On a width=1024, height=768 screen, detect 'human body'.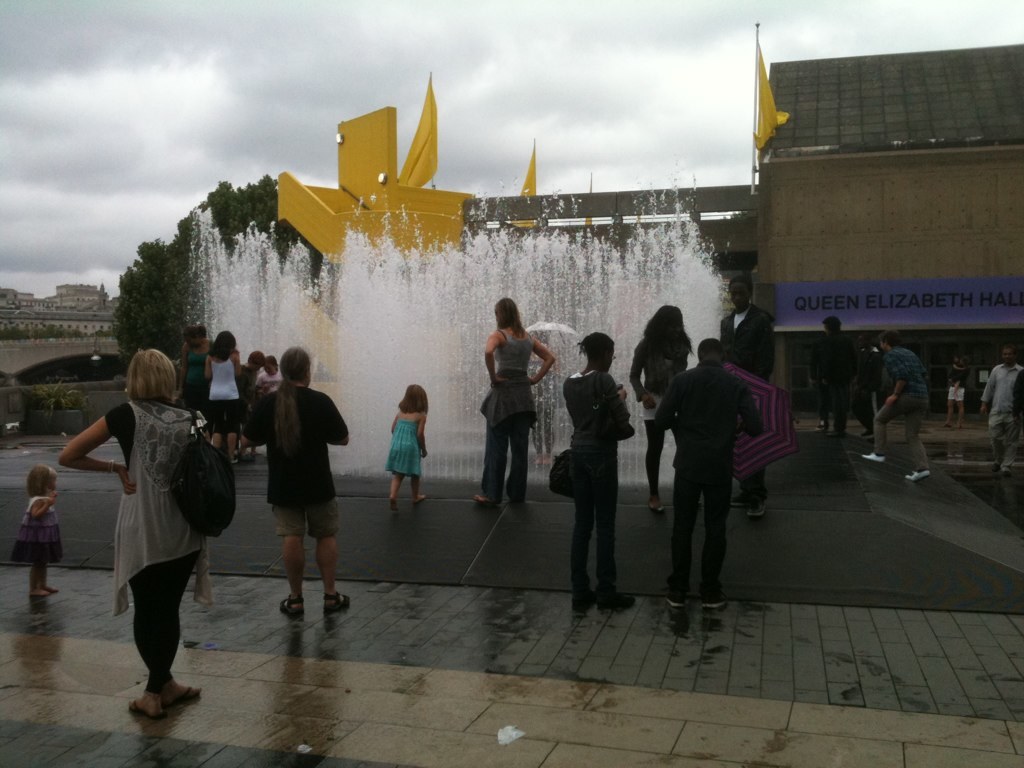
rect(870, 334, 929, 478).
